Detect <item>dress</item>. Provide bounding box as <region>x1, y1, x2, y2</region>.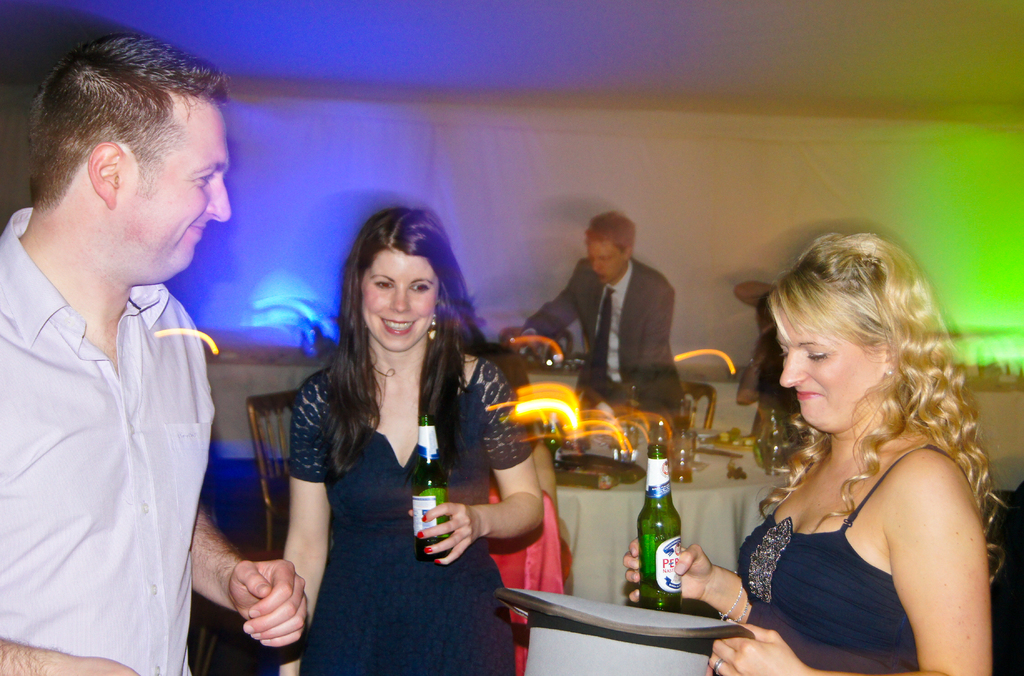
<region>287, 369, 535, 675</region>.
